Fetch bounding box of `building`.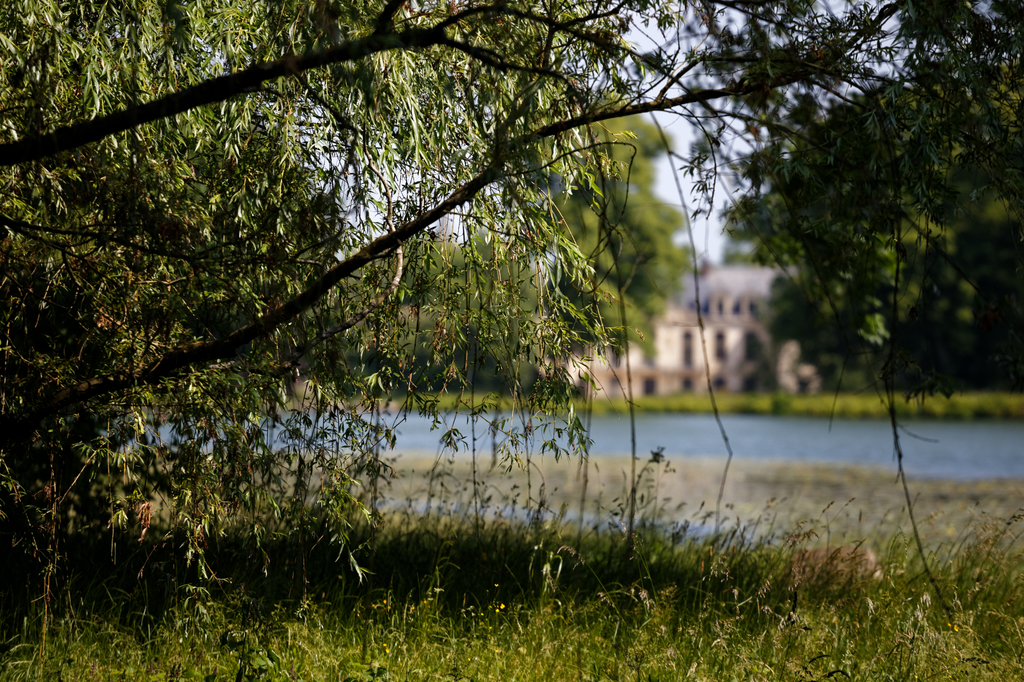
Bbox: rect(536, 250, 801, 399).
